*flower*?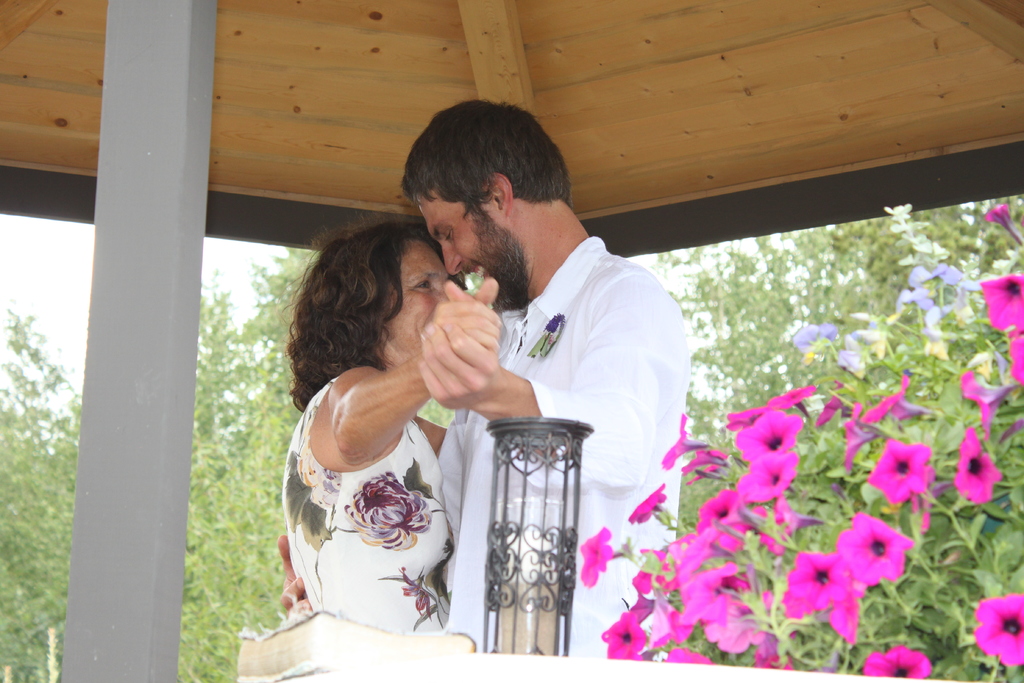
BBox(678, 446, 717, 468)
